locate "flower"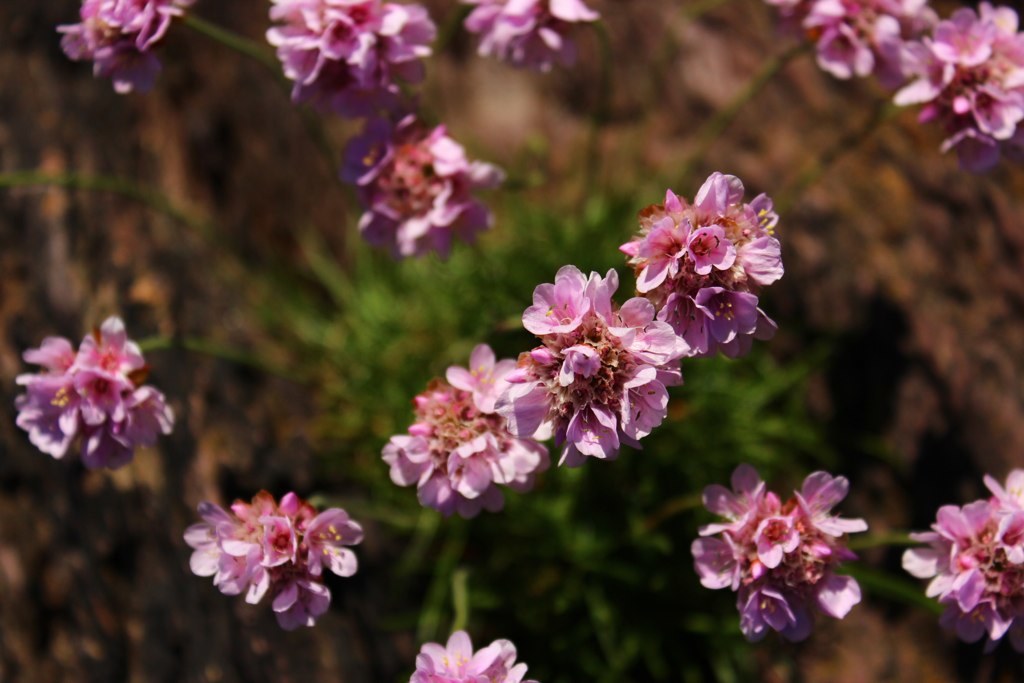
locate(378, 341, 561, 518)
